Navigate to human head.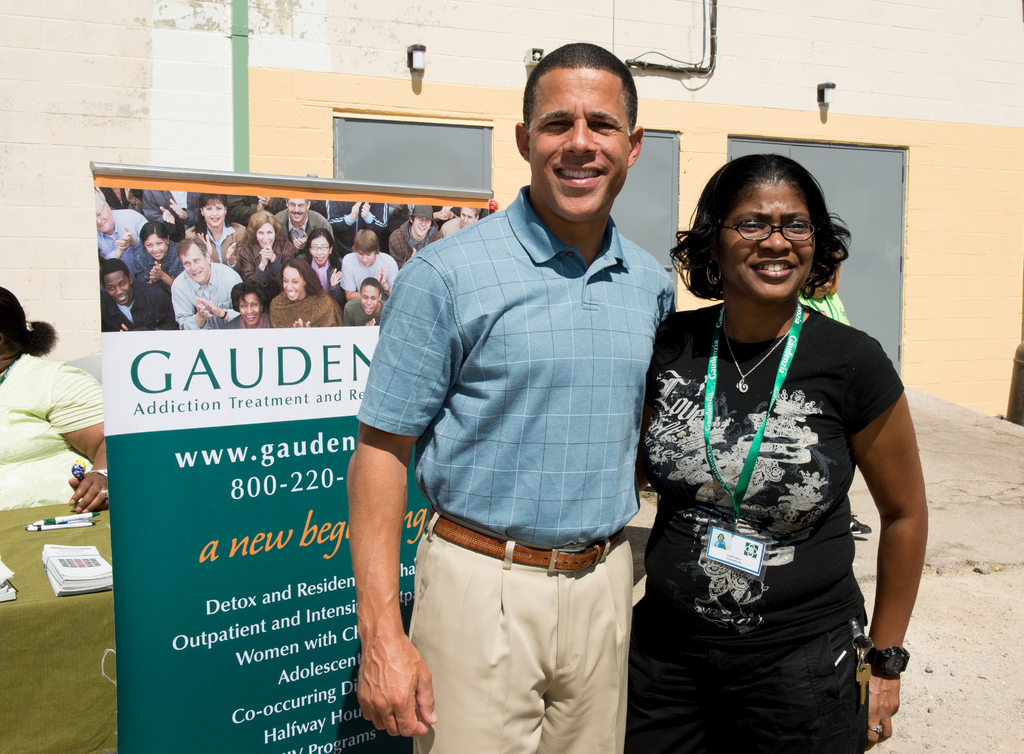
Navigation target: bbox=[512, 44, 642, 220].
